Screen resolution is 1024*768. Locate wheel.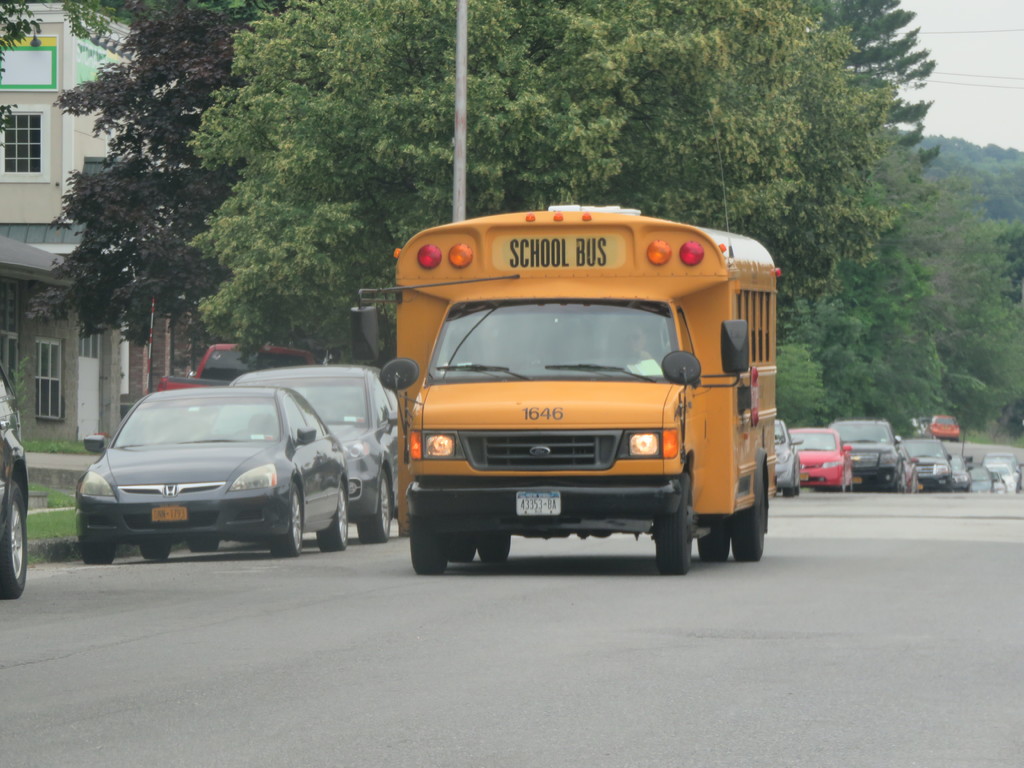
{"left": 313, "top": 483, "right": 345, "bottom": 553}.
